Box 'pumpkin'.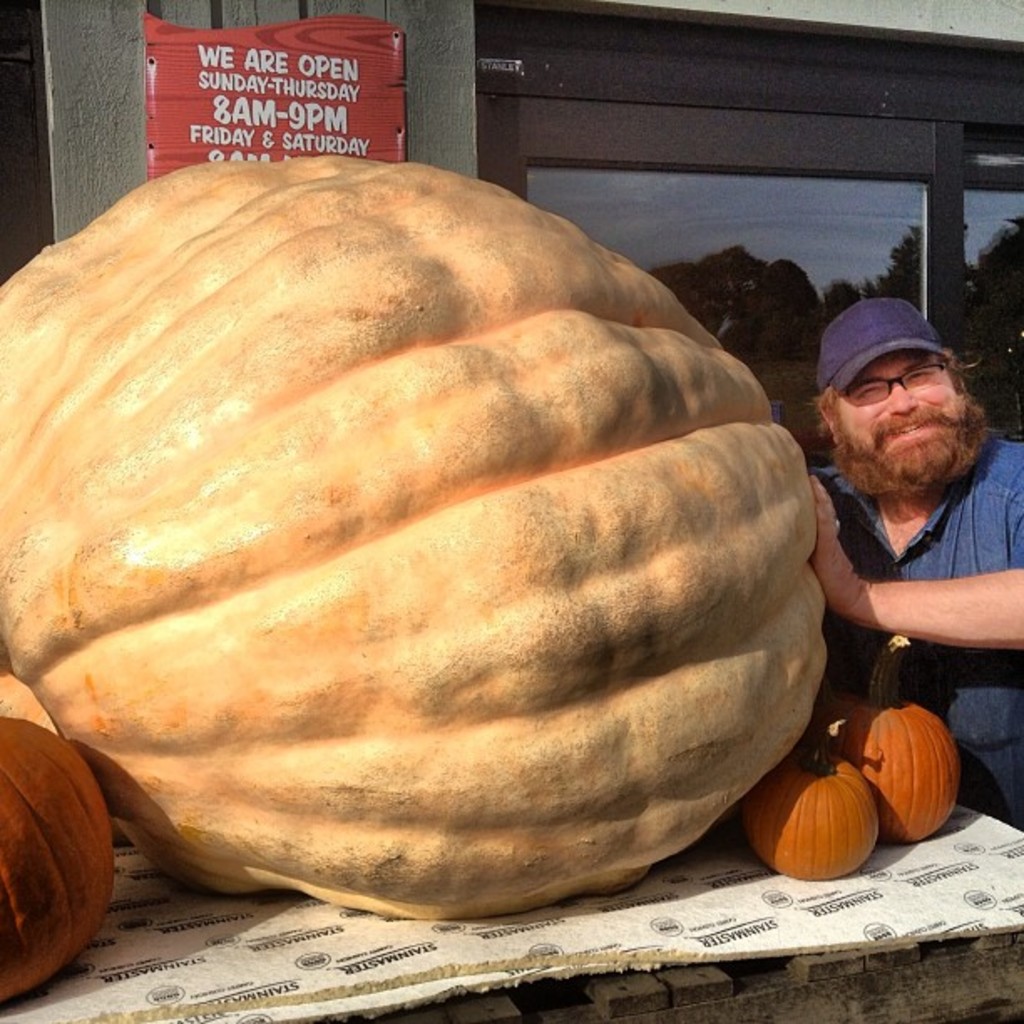
(left=835, top=637, right=957, bottom=842).
